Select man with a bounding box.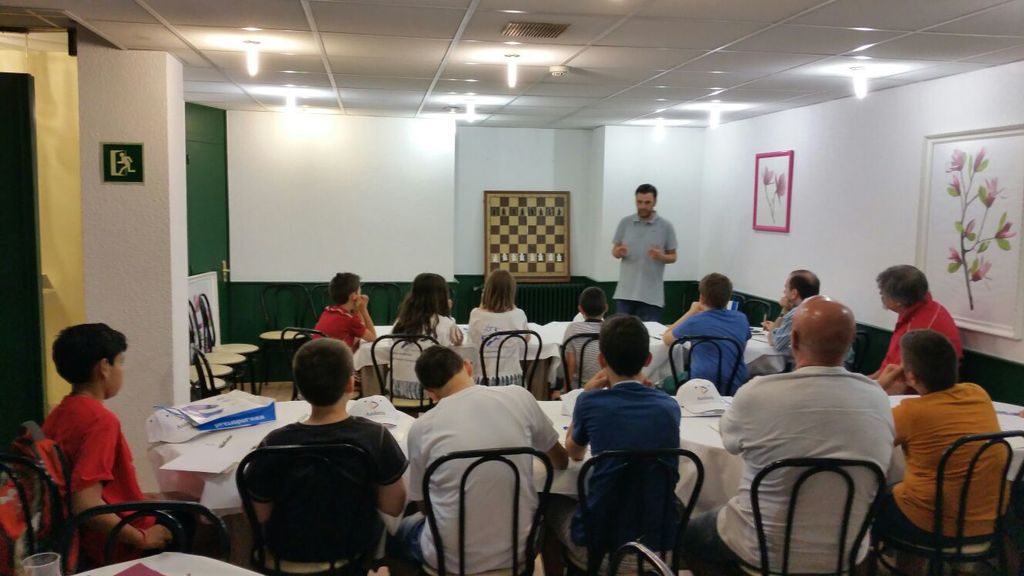
[384,350,562,571].
